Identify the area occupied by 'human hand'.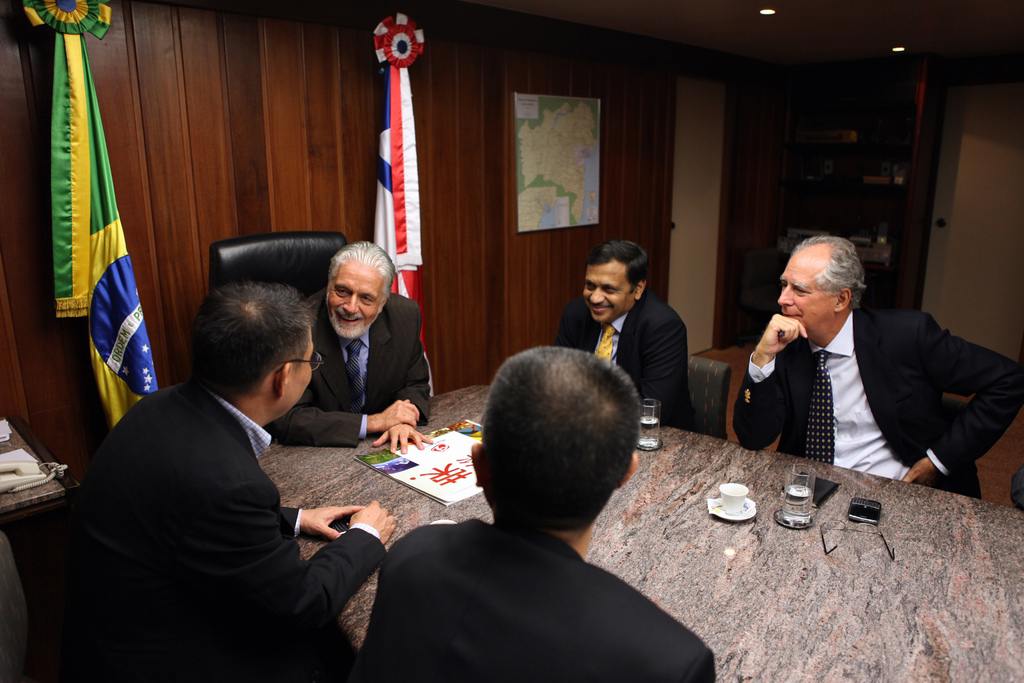
Area: bbox=[371, 423, 434, 458].
